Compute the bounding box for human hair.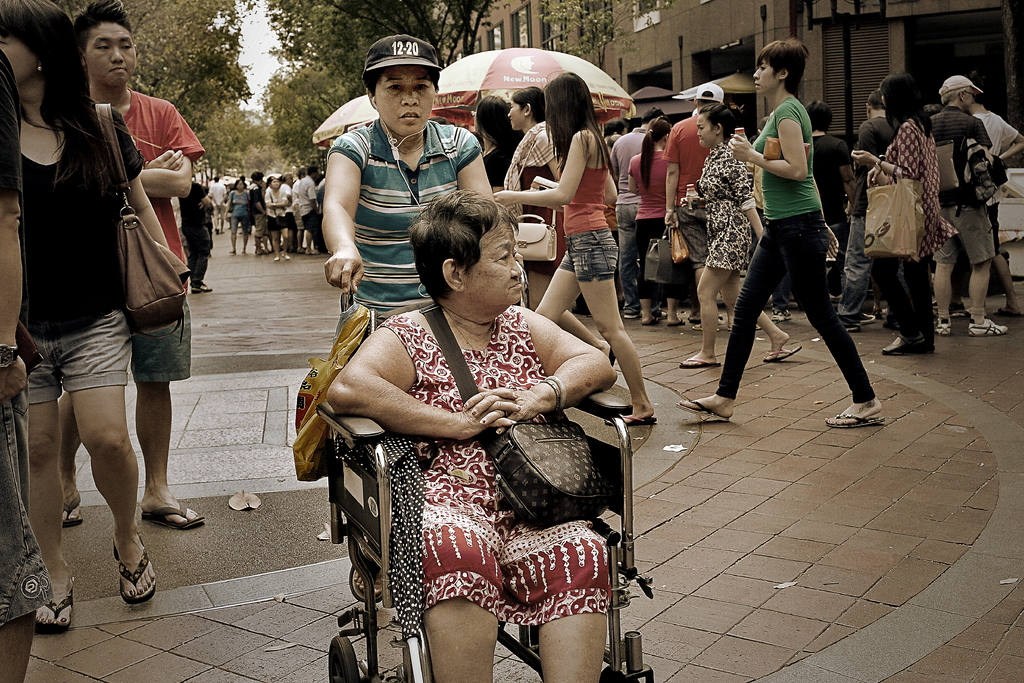
(x1=545, y1=71, x2=618, y2=177).
